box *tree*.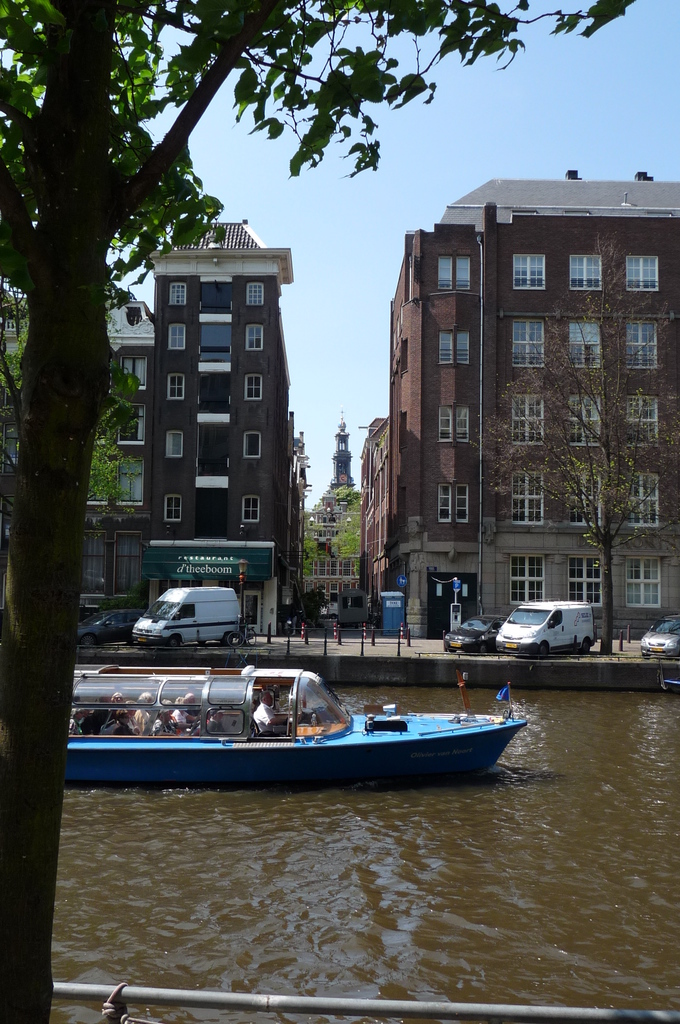
Rect(305, 508, 326, 587).
